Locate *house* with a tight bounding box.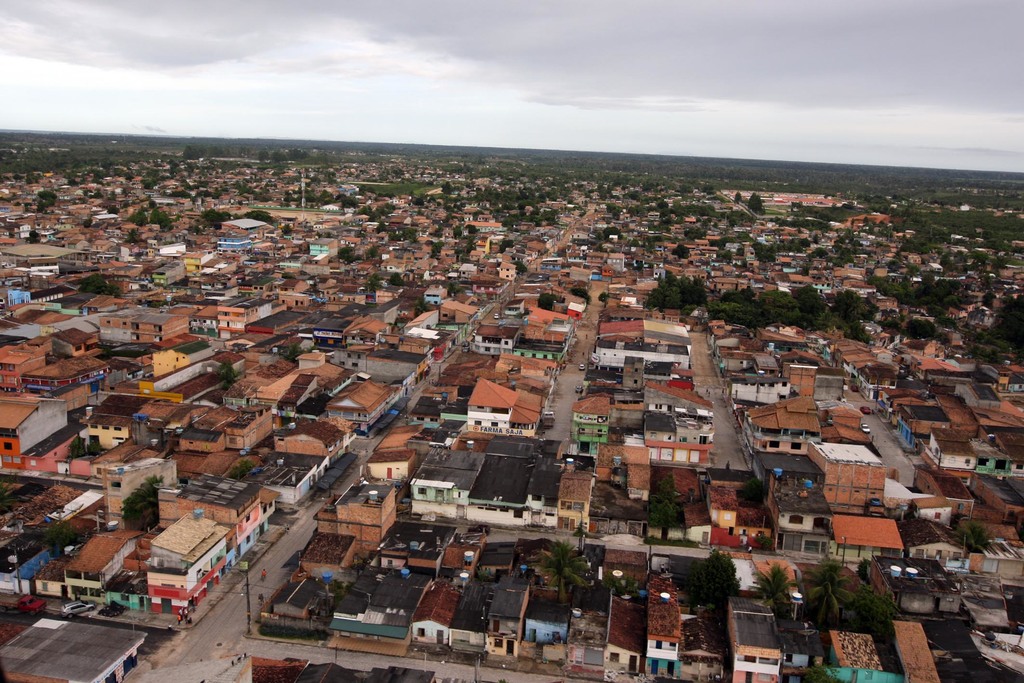
<bbox>408, 578, 465, 644</bbox>.
